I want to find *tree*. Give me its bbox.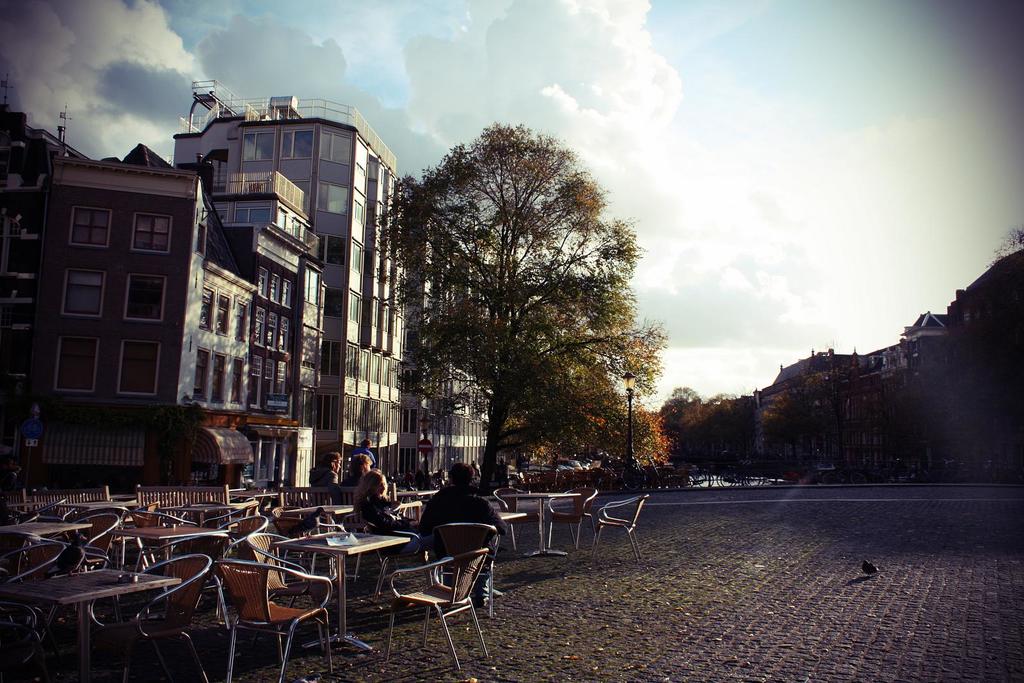
l=762, t=383, r=796, b=478.
